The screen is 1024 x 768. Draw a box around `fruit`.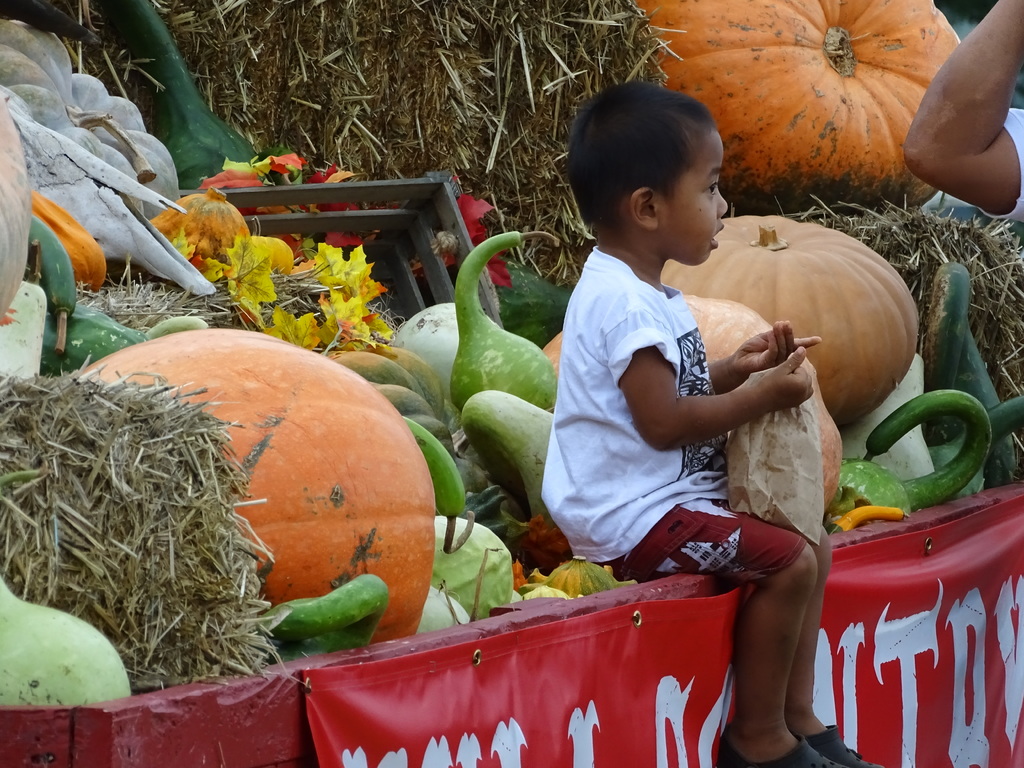
541,294,842,522.
